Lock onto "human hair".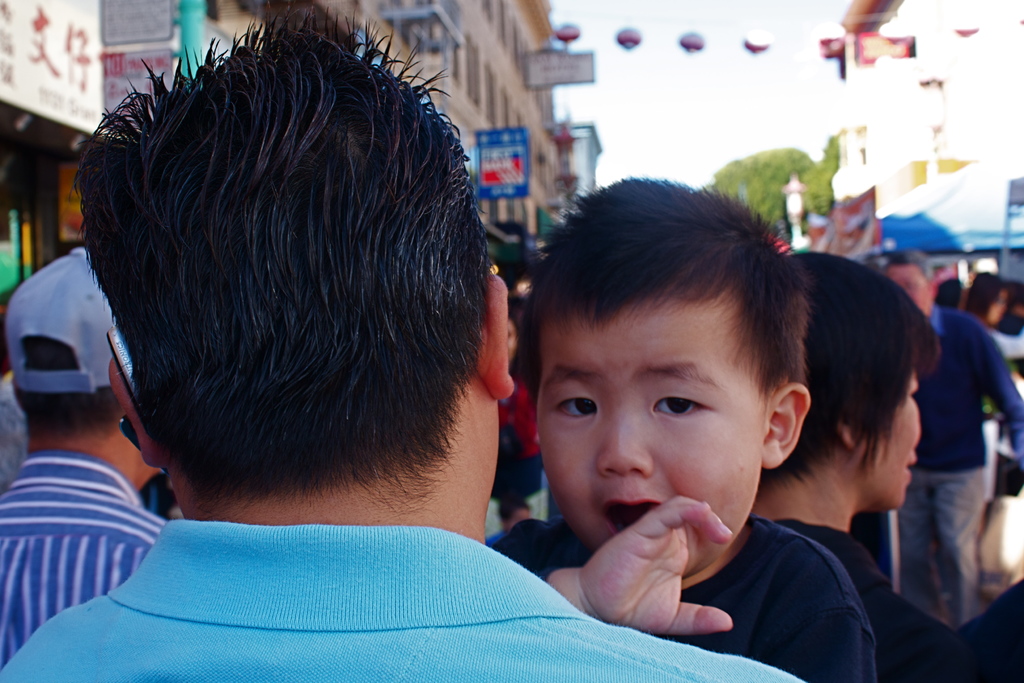
Locked: x1=13, y1=335, x2=124, y2=440.
